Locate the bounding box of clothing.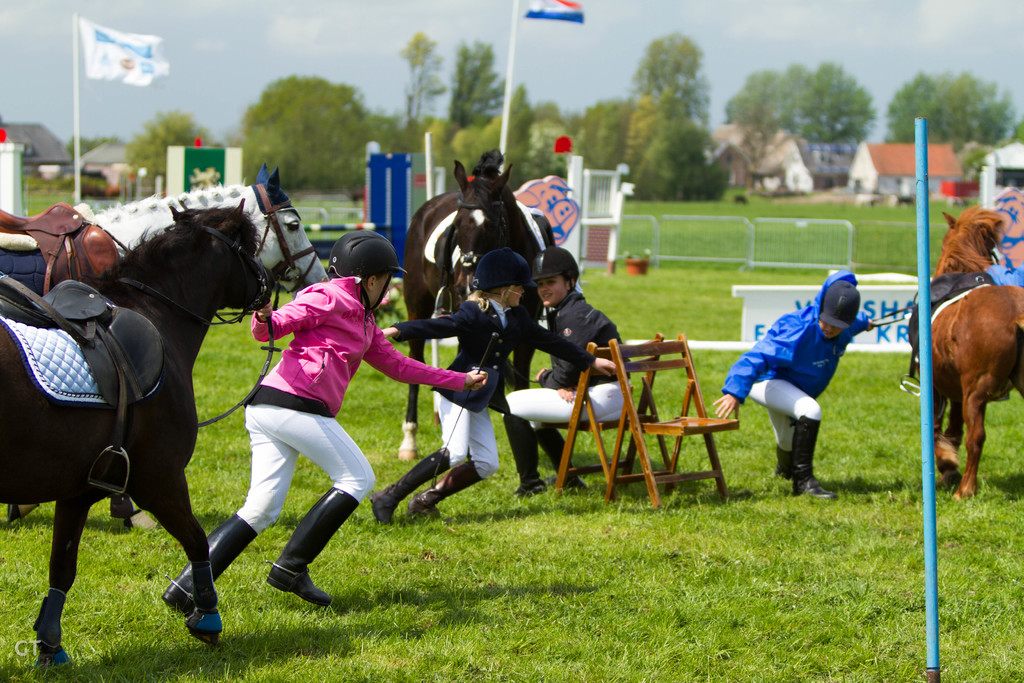
Bounding box: (744,270,882,478).
